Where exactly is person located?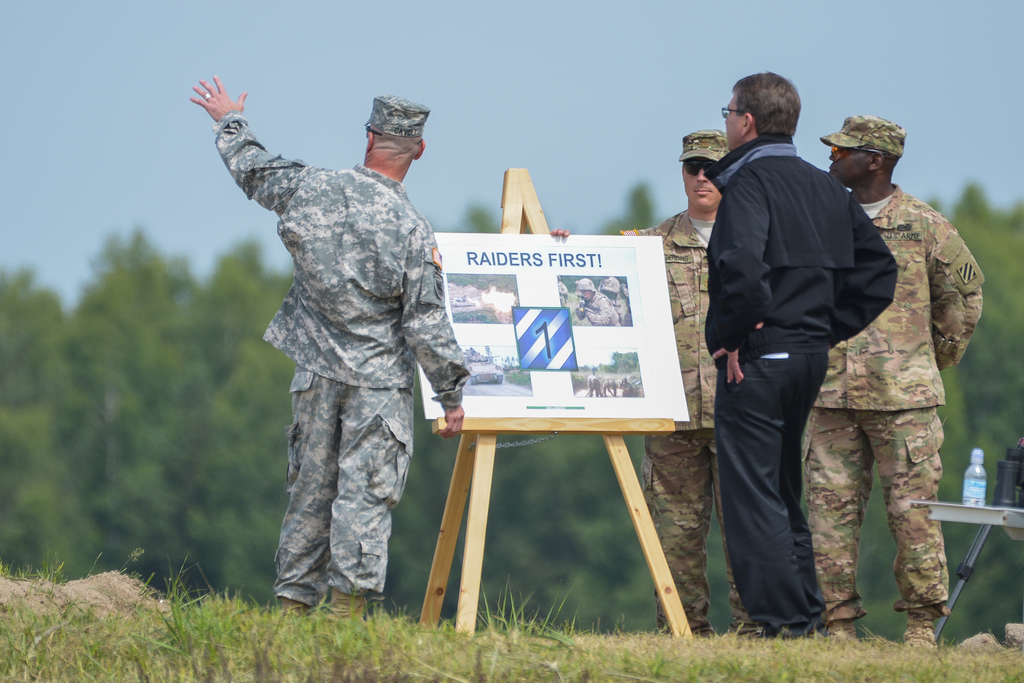
Its bounding box is crop(706, 72, 899, 639).
